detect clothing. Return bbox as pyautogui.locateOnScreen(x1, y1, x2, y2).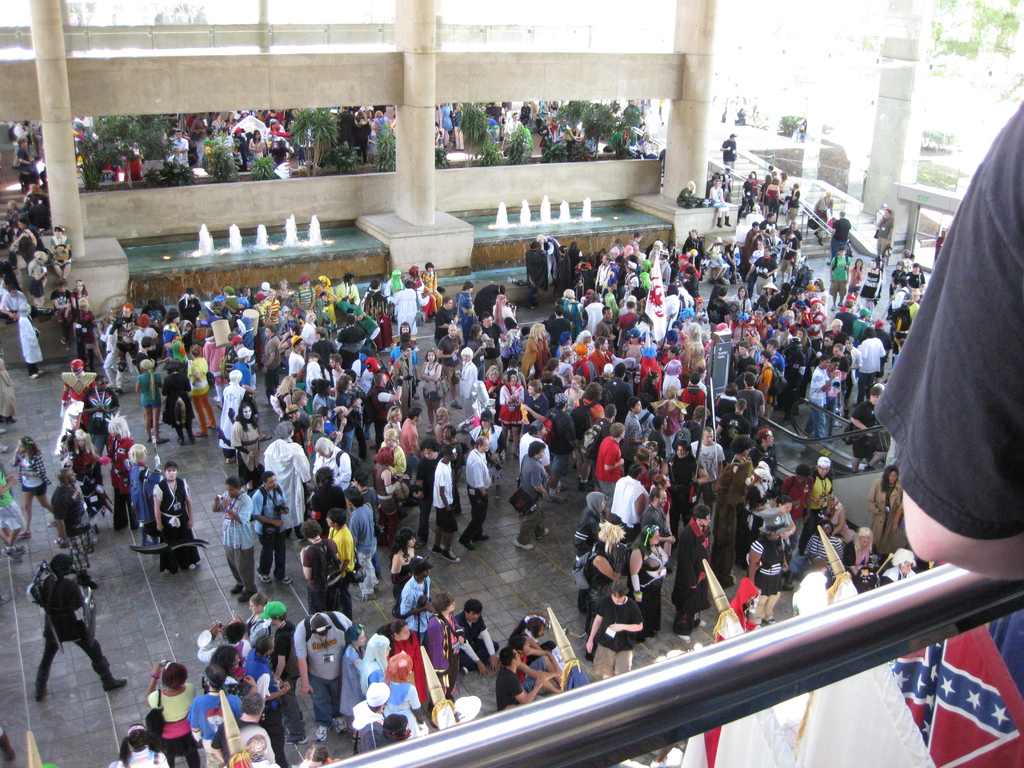
pyautogui.locateOnScreen(575, 549, 623, 600).
